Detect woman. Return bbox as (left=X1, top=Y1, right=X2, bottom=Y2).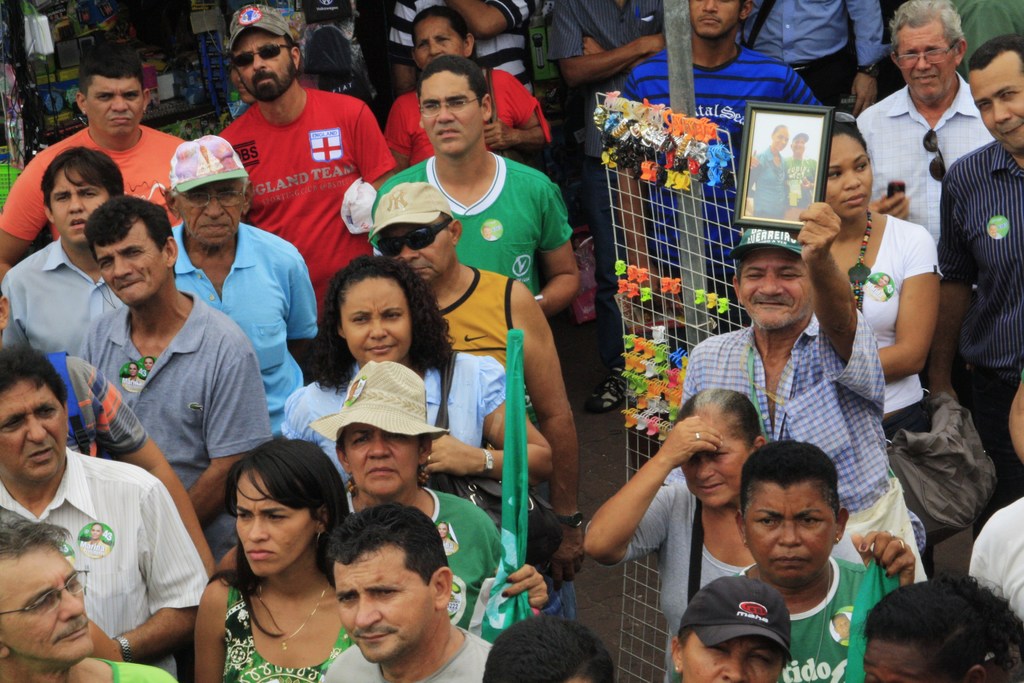
(left=383, top=6, right=550, bottom=176).
